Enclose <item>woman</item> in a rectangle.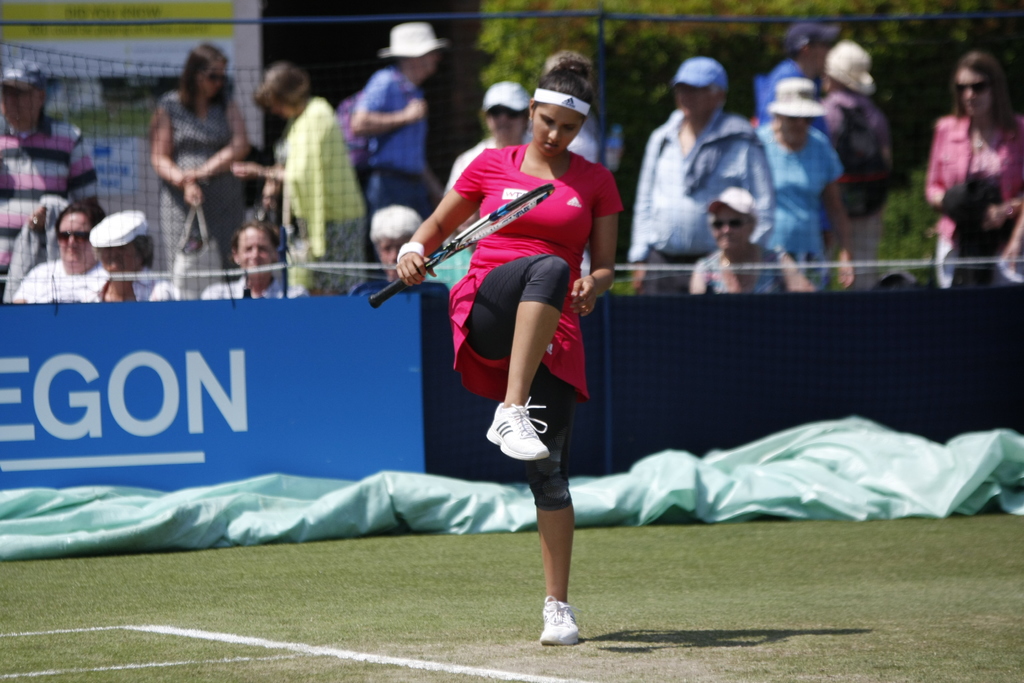
686/187/813/293.
